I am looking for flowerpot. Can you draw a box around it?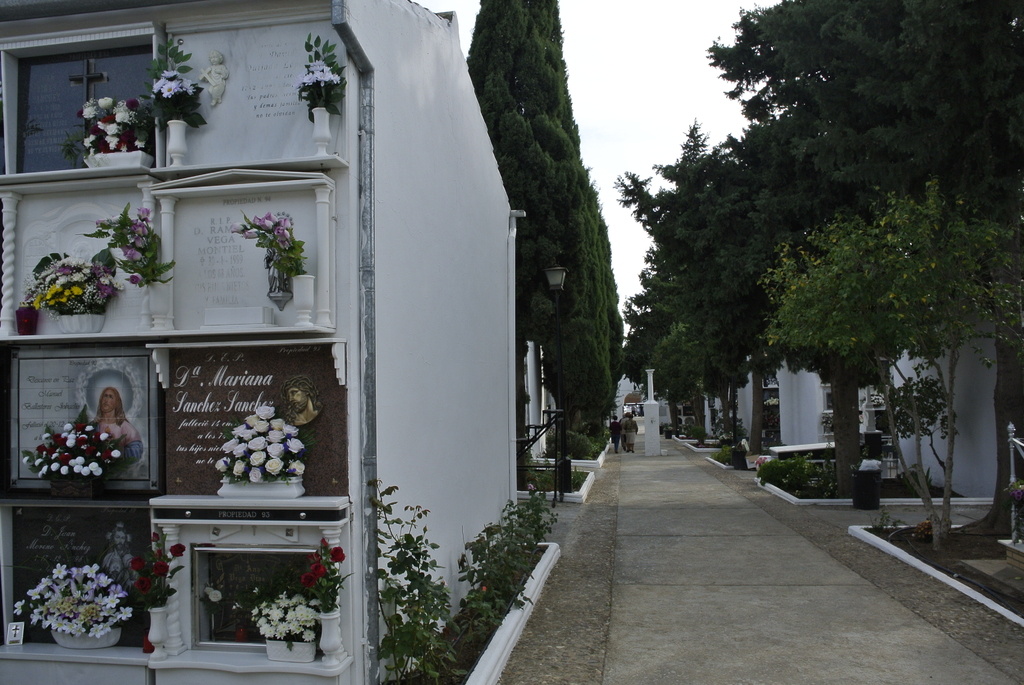
Sure, the bounding box is pyautogui.locateOnScreen(42, 475, 99, 500).
